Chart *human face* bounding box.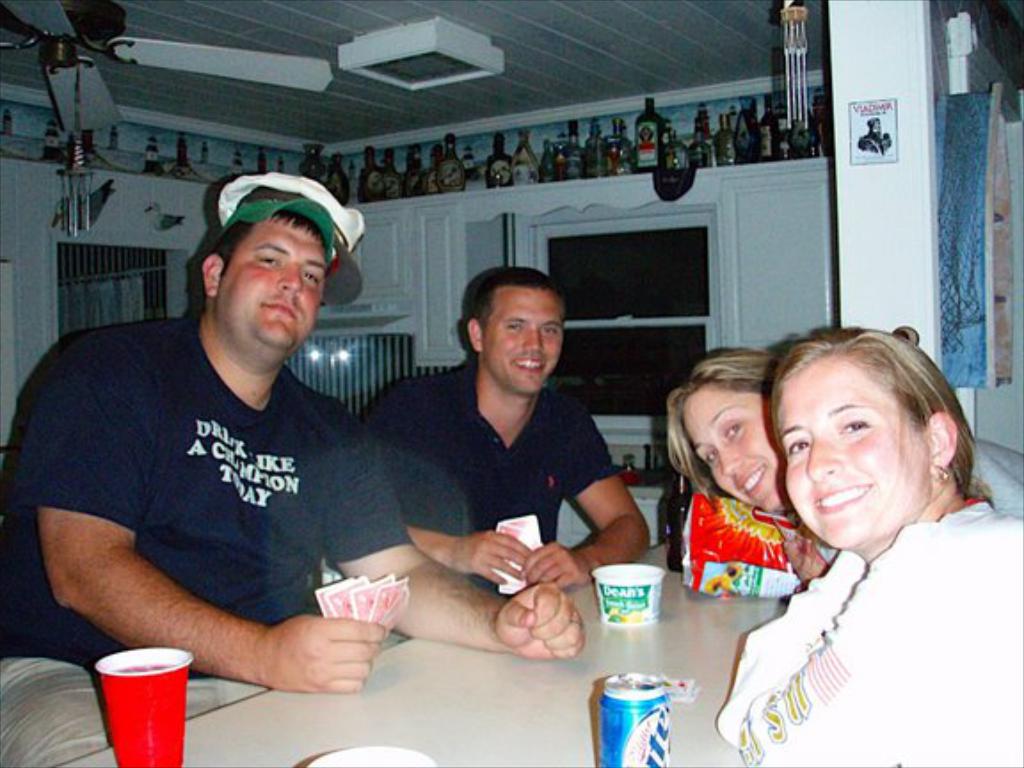
Charted: bbox(210, 215, 322, 356).
